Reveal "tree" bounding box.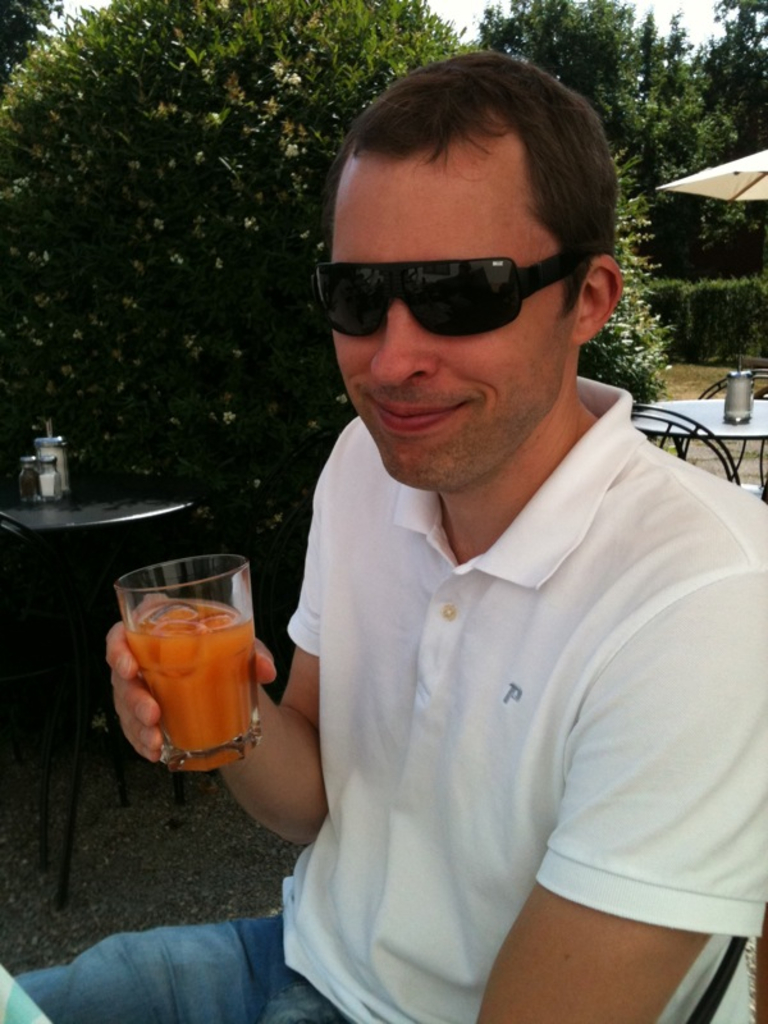
Revealed: <region>0, 0, 470, 653</region>.
